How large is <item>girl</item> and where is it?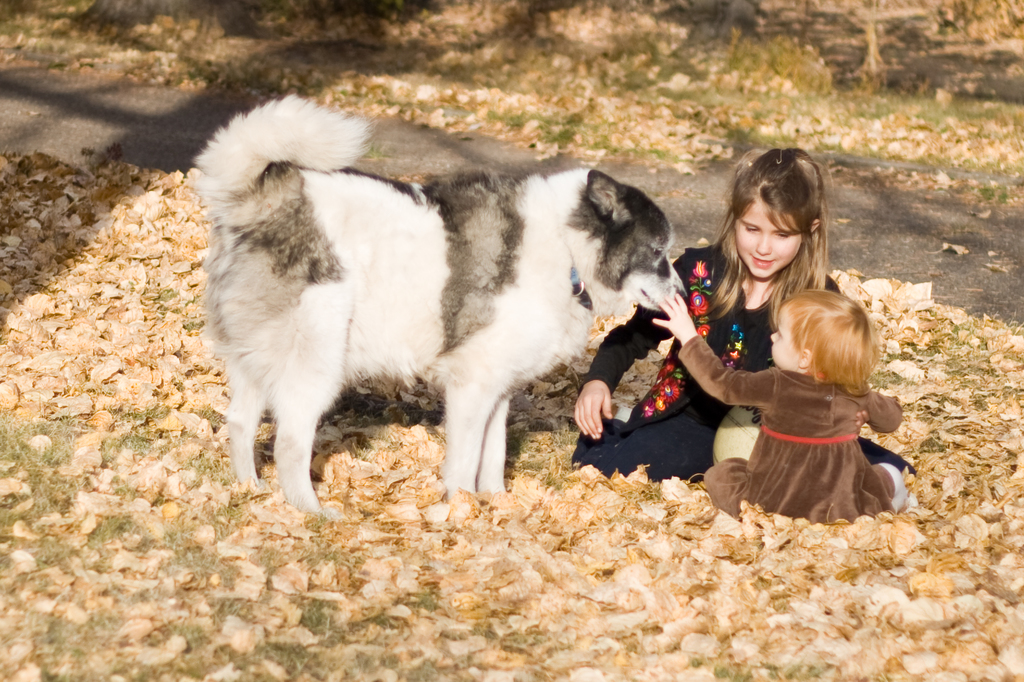
Bounding box: 655/283/902/521.
